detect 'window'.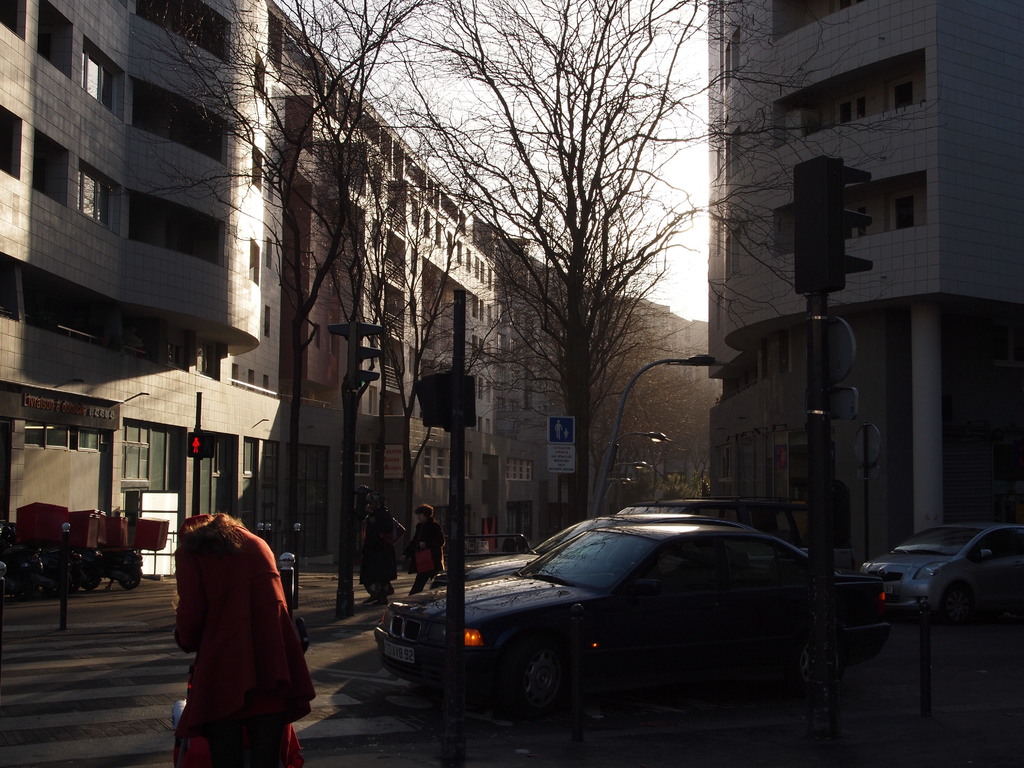
Detected at x1=39, y1=0, x2=75, y2=81.
